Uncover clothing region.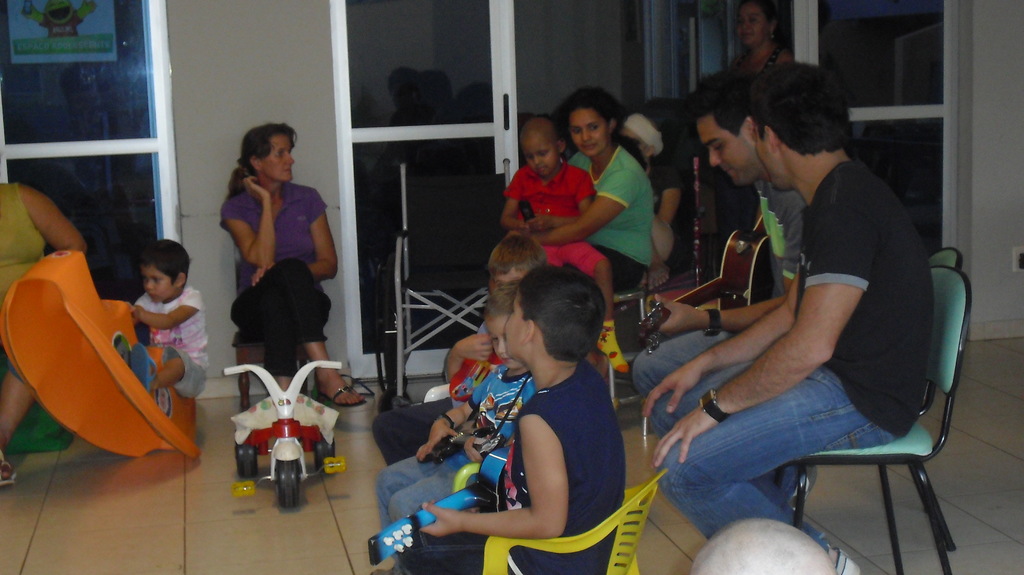
Uncovered: <region>411, 352, 632, 574</region>.
